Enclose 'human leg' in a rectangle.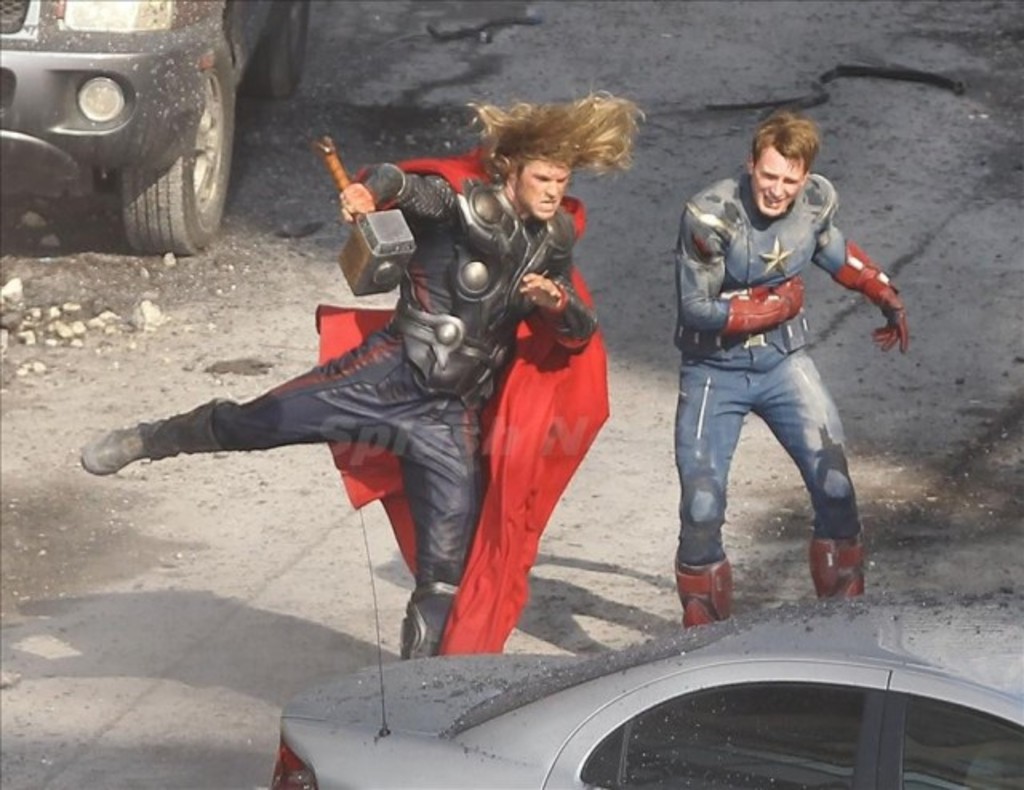
pyautogui.locateOnScreen(390, 403, 486, 667).
